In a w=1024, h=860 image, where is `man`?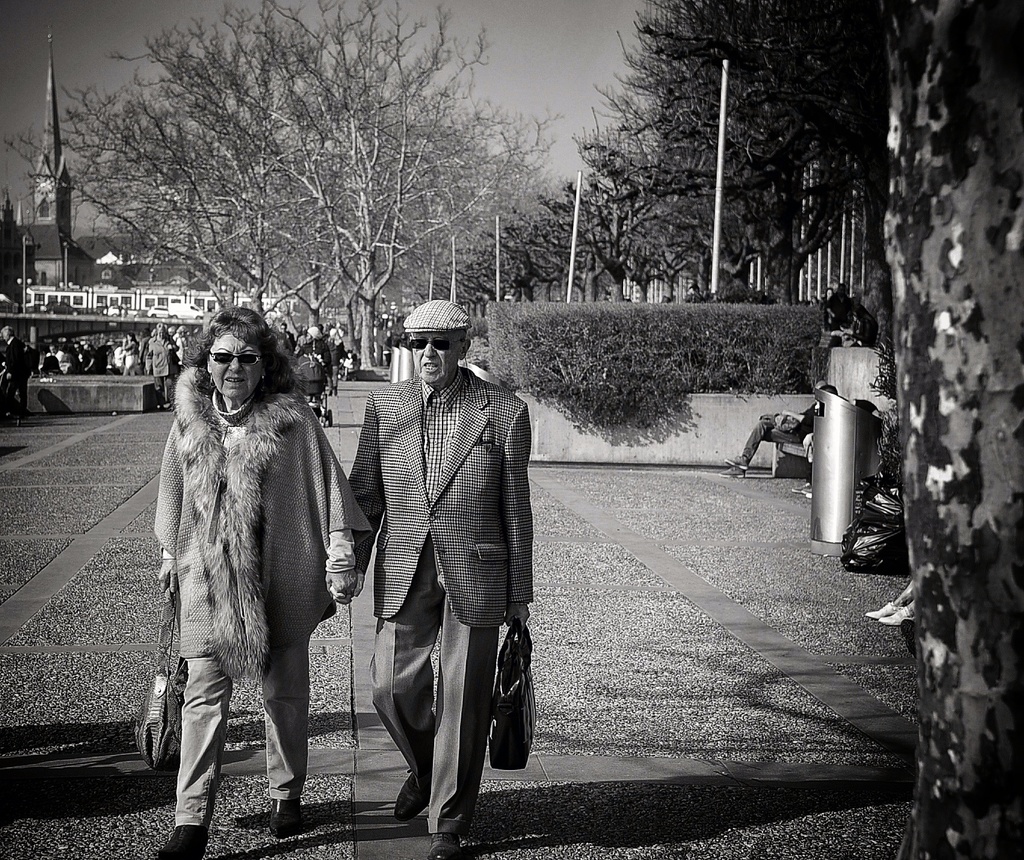
pyautogui.locateOnScreen(351, 320, 530, 850).
